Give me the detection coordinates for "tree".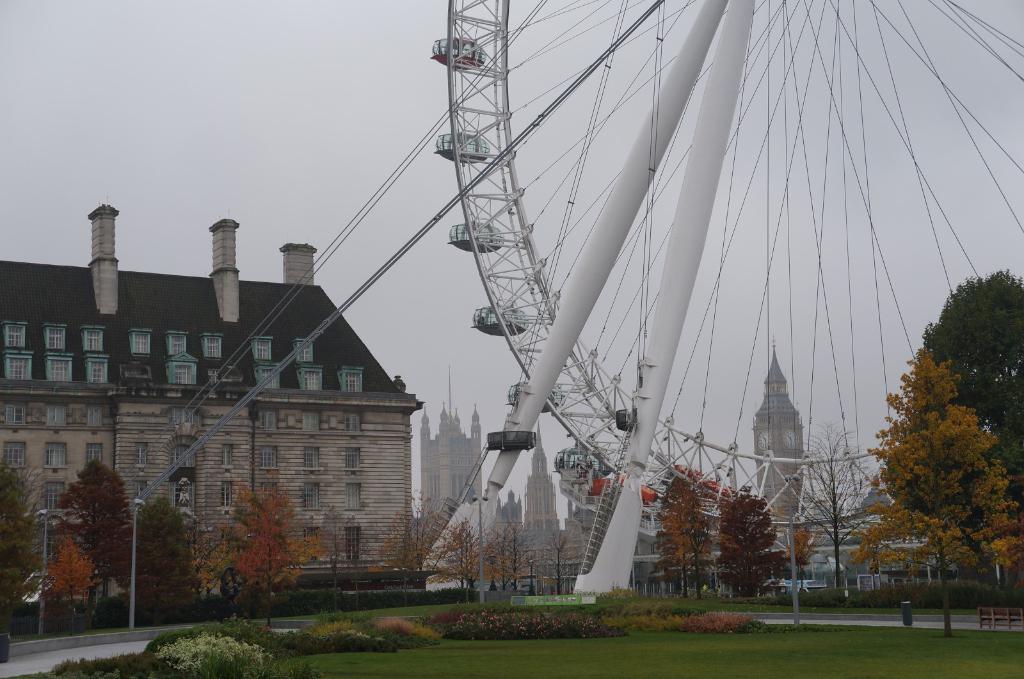
[49,525,108,621].
